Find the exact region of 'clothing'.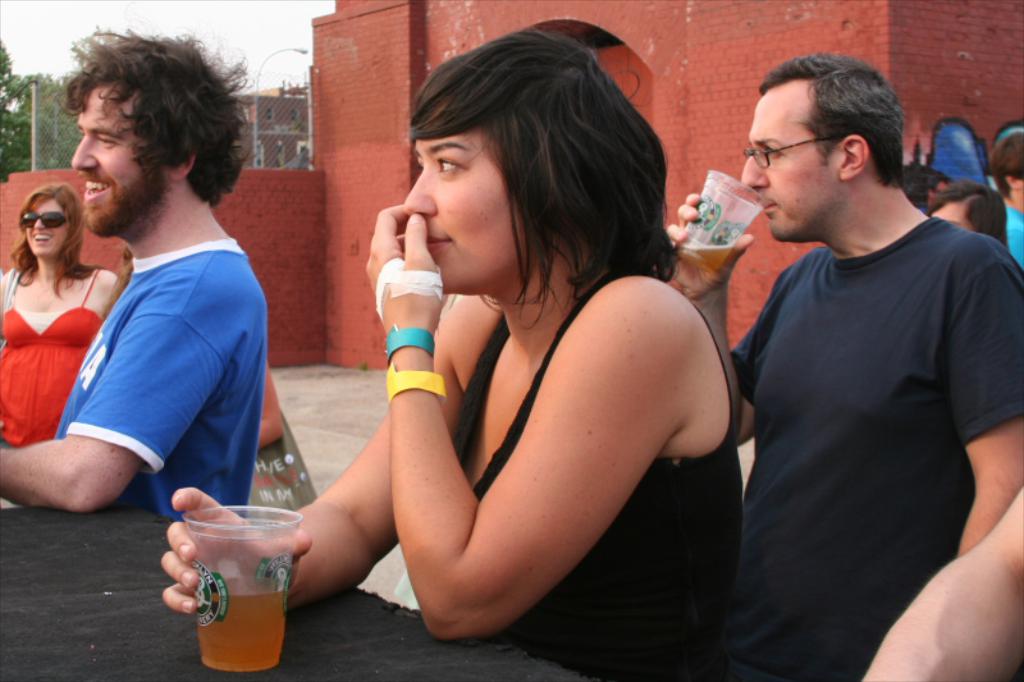
Exact region: 442, 282, 737, 681.
